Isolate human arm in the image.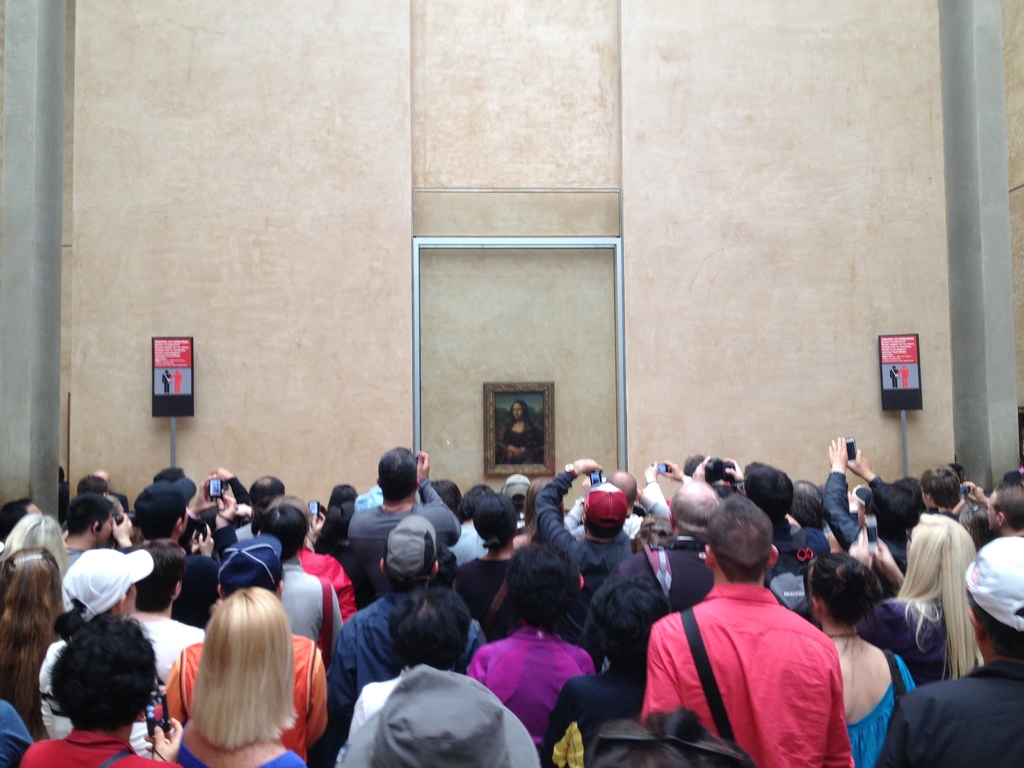
Isolated region: region(304, 509, 325, 550).
